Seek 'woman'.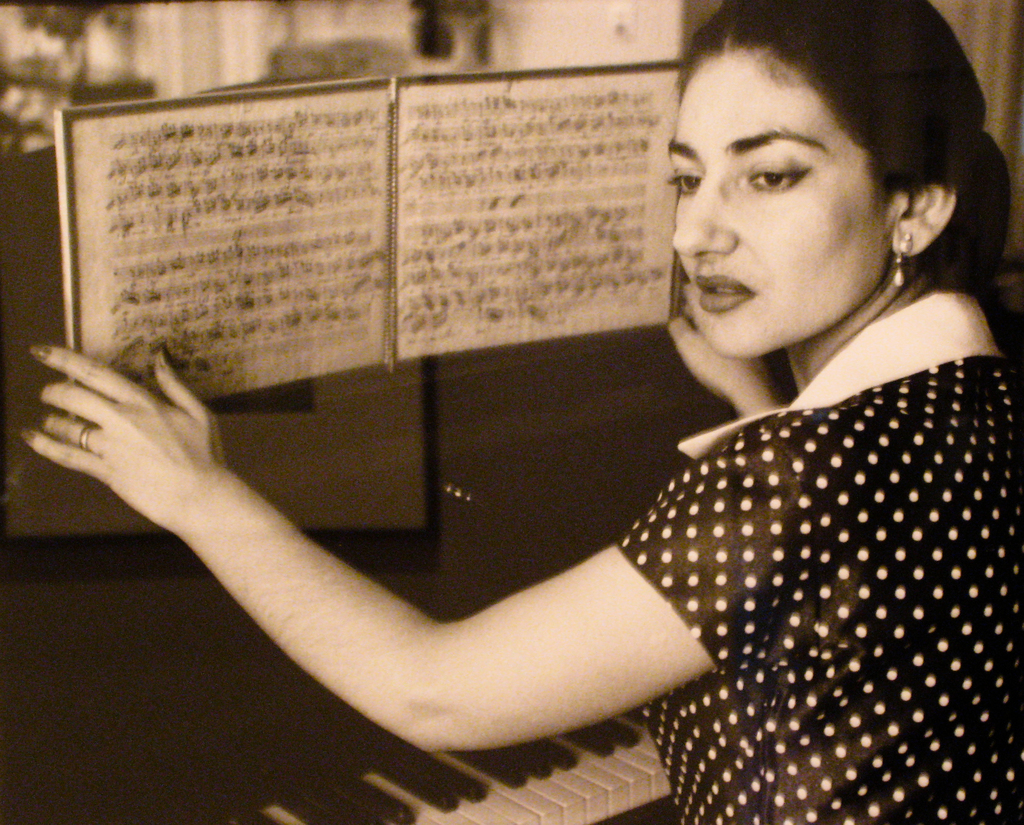
<region>45, 138, 885, 819</region>.
